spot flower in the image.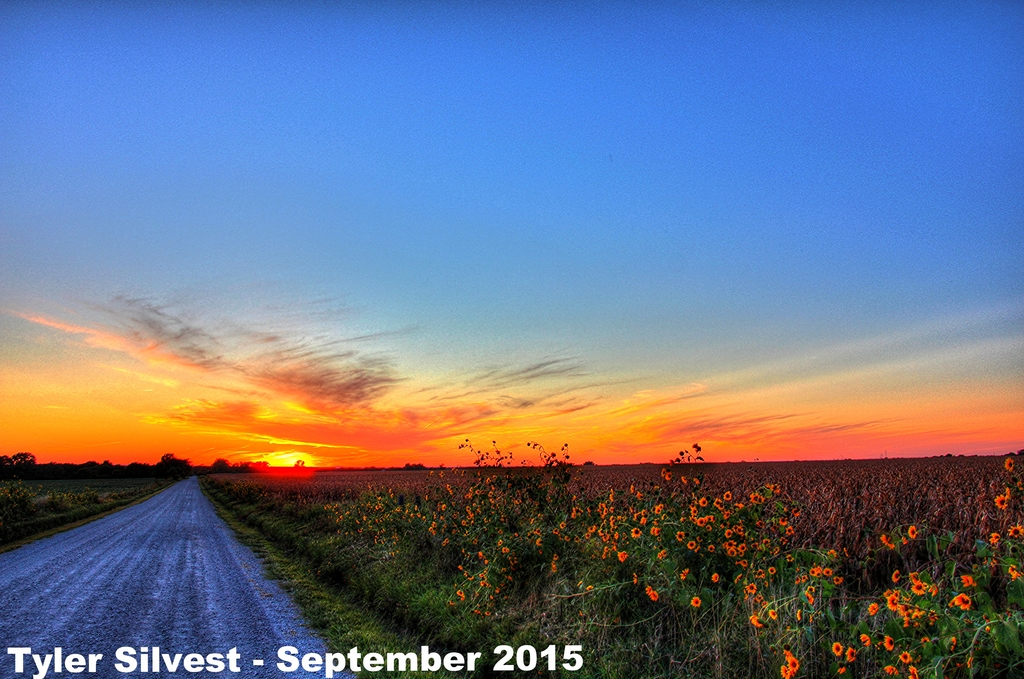
flower found at detection(689, 593, 701, 611).
